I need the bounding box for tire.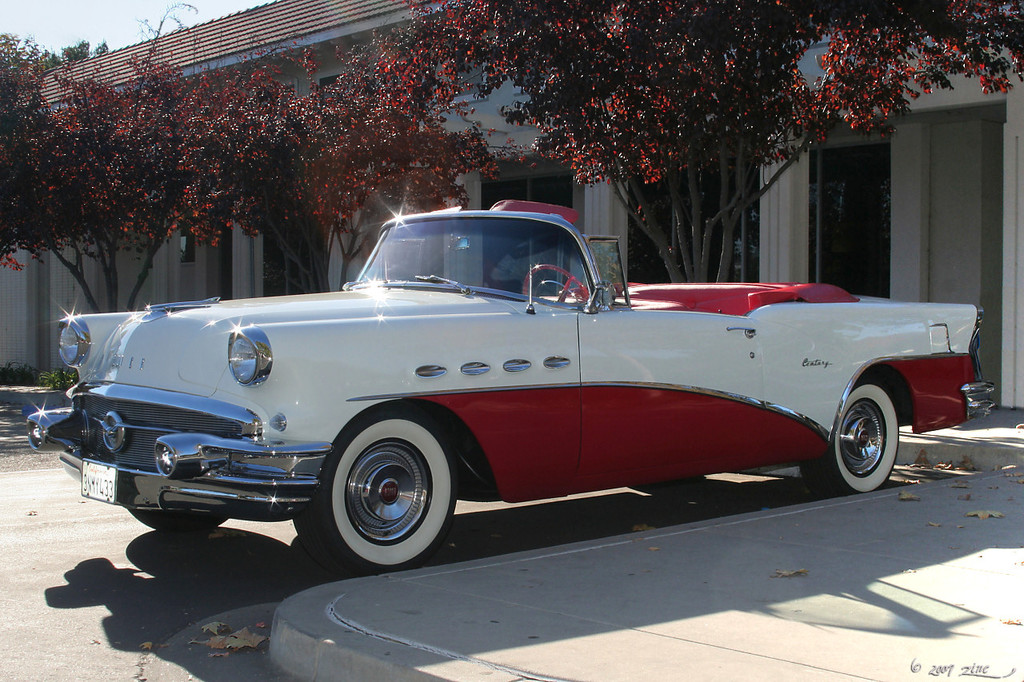
Here it is: 128/507/226/533.
